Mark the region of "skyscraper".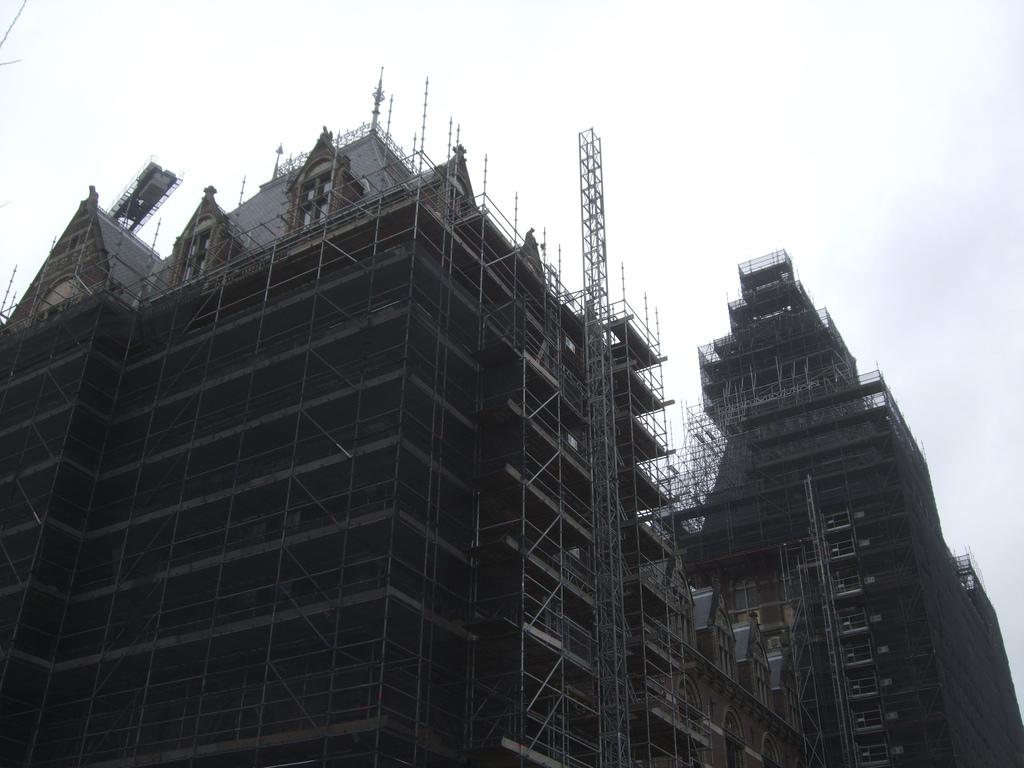
Region: 1,51,689,767.
